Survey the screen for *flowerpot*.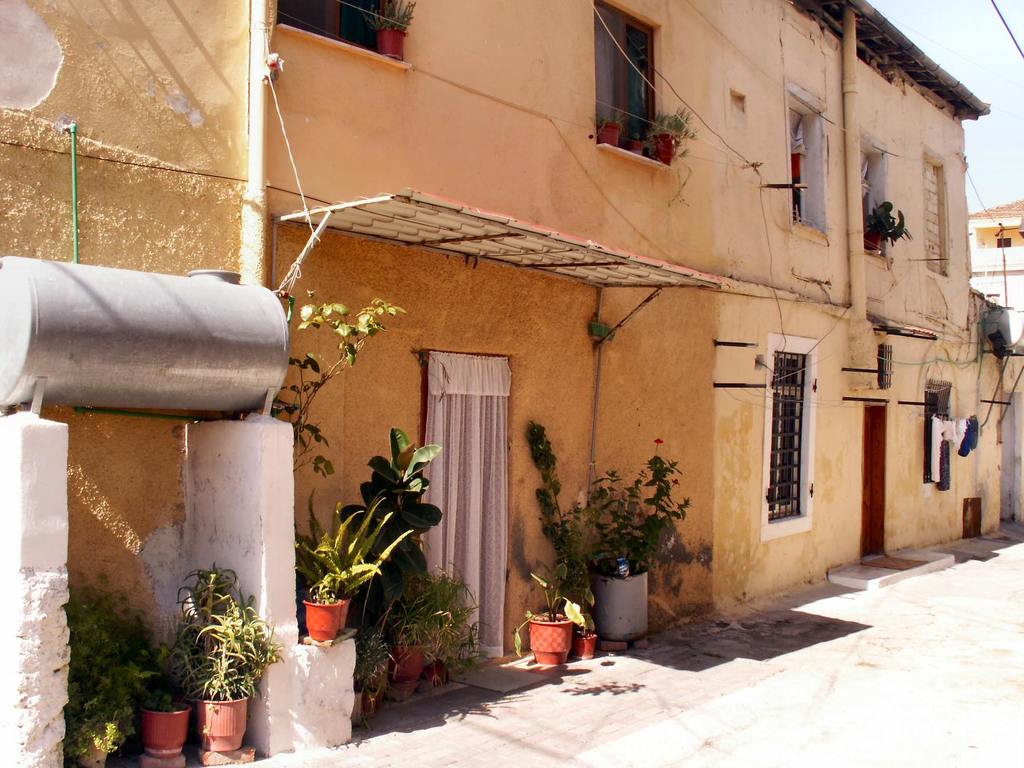
Survey found: {"left": 201, "top": 697, "right": 246, "bottom": 751}.
